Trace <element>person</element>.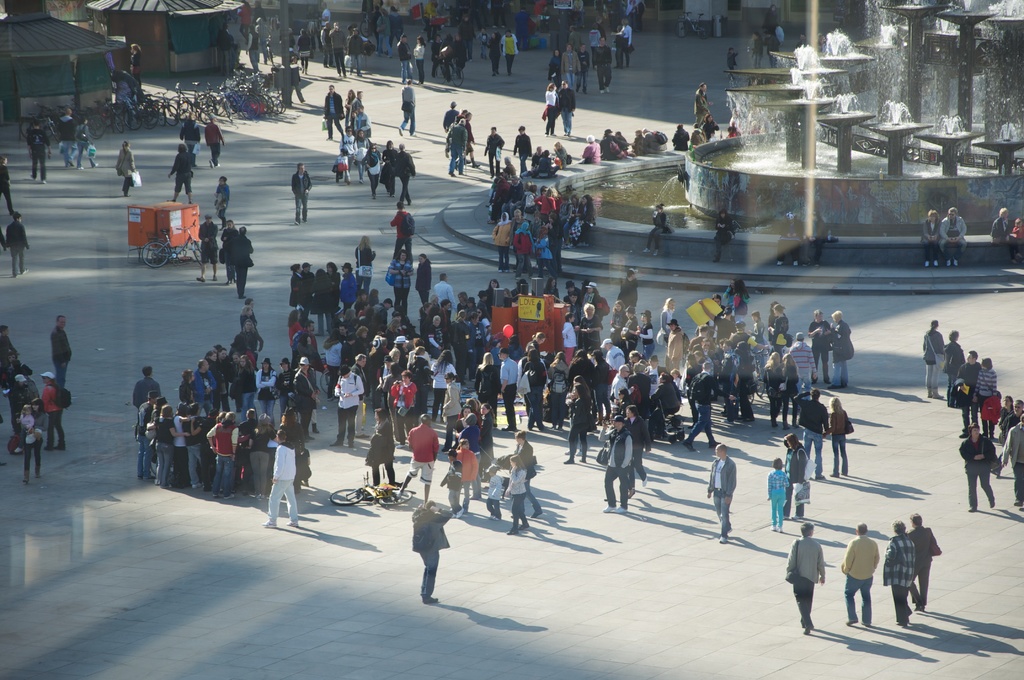
Traced to select_region(335, 261, 358, 314).
